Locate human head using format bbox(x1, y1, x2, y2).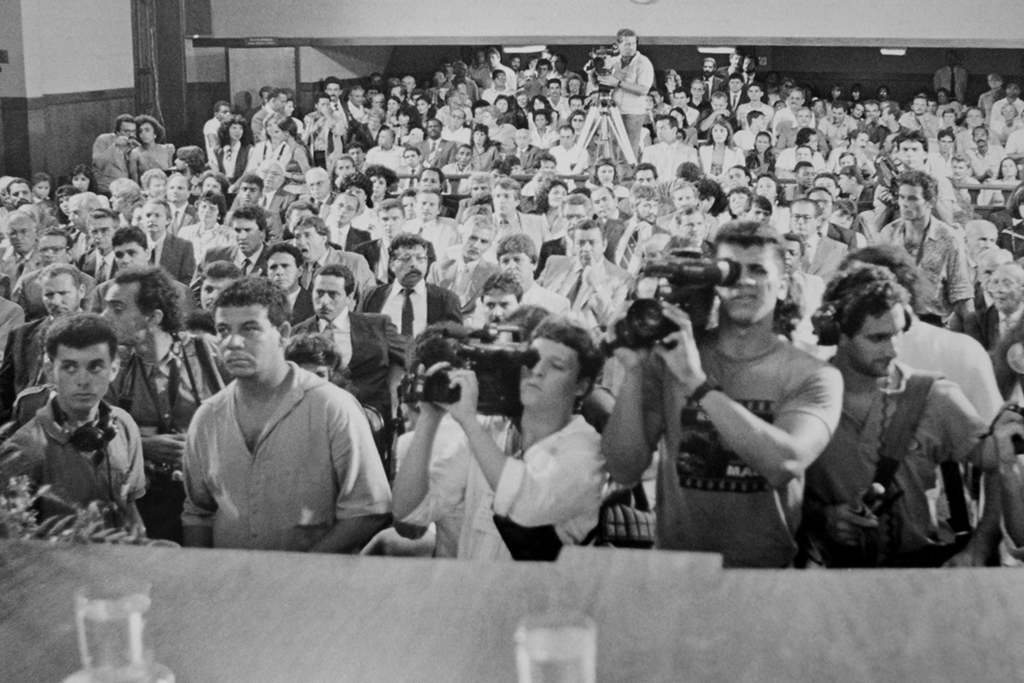
bbox(478, 270, 521, 332).
